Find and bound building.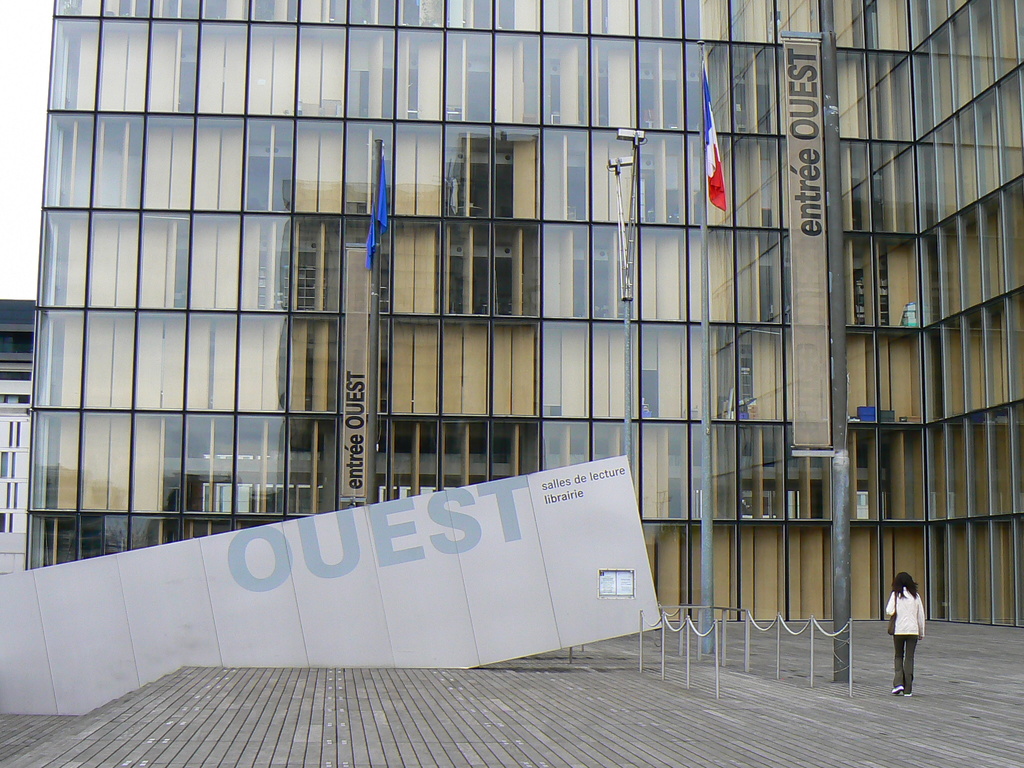
Bound: rect(0, 295, 36, 532).
